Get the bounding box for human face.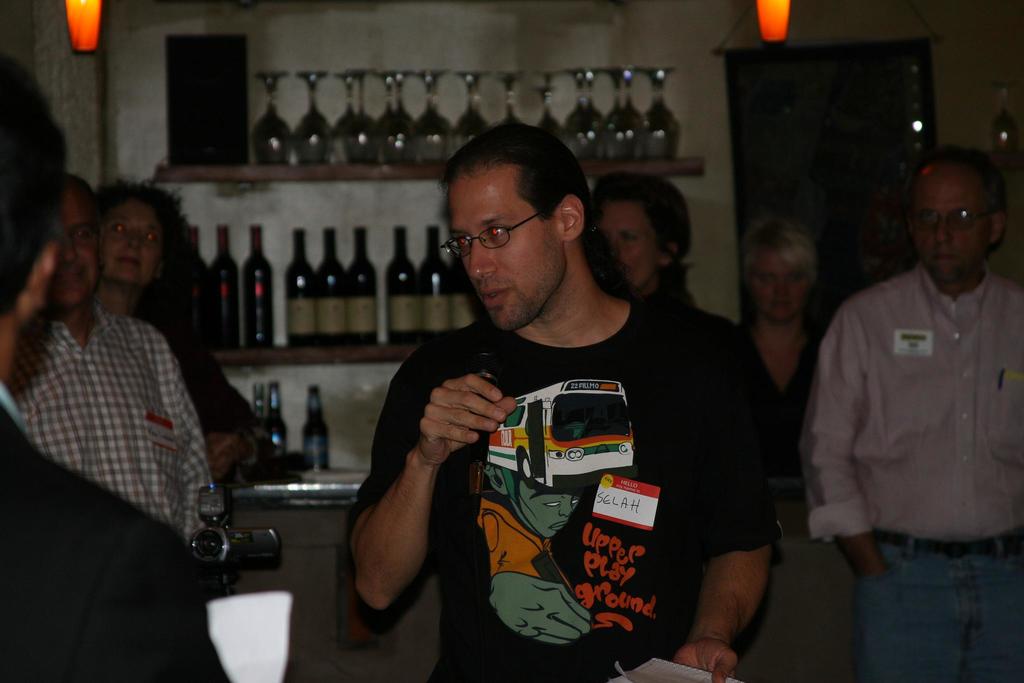
crop(104, 201, 164, 279).
